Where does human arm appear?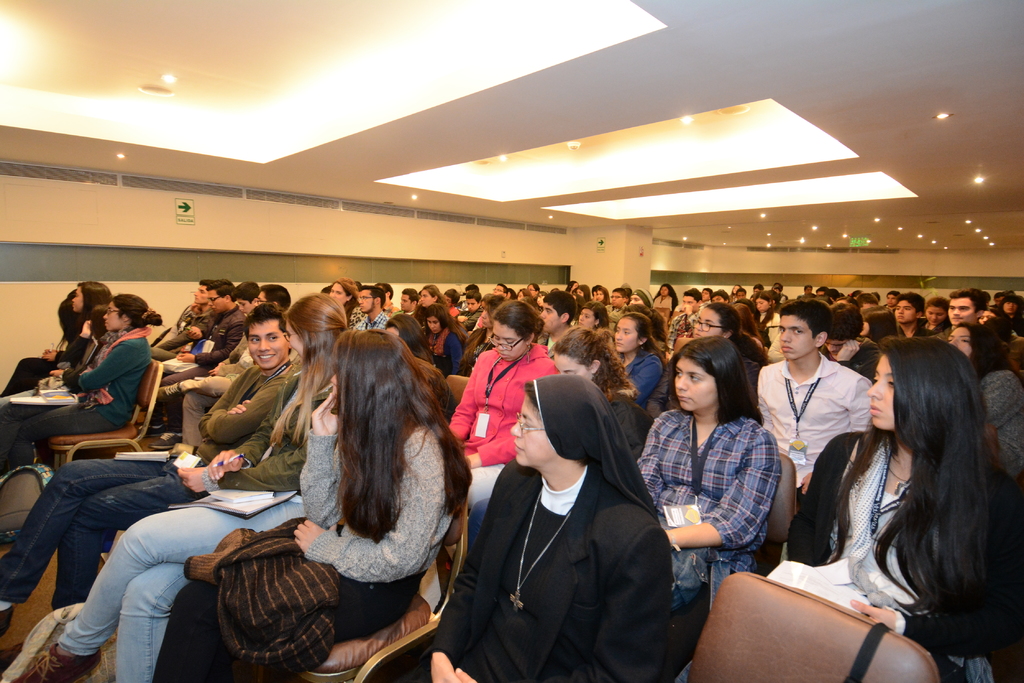
Appears at (x1=294, y1=455, x2=444, y2=577).
